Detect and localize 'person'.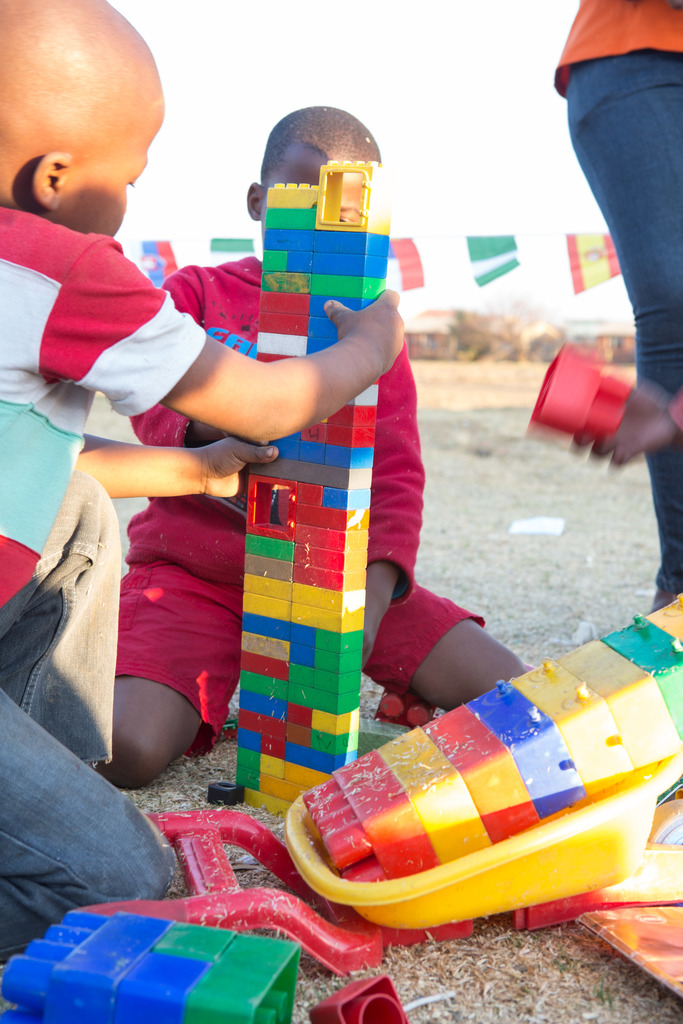
Localized at {"x1": 555, "y1": 1, "x2": 682, "y2": 628}.
